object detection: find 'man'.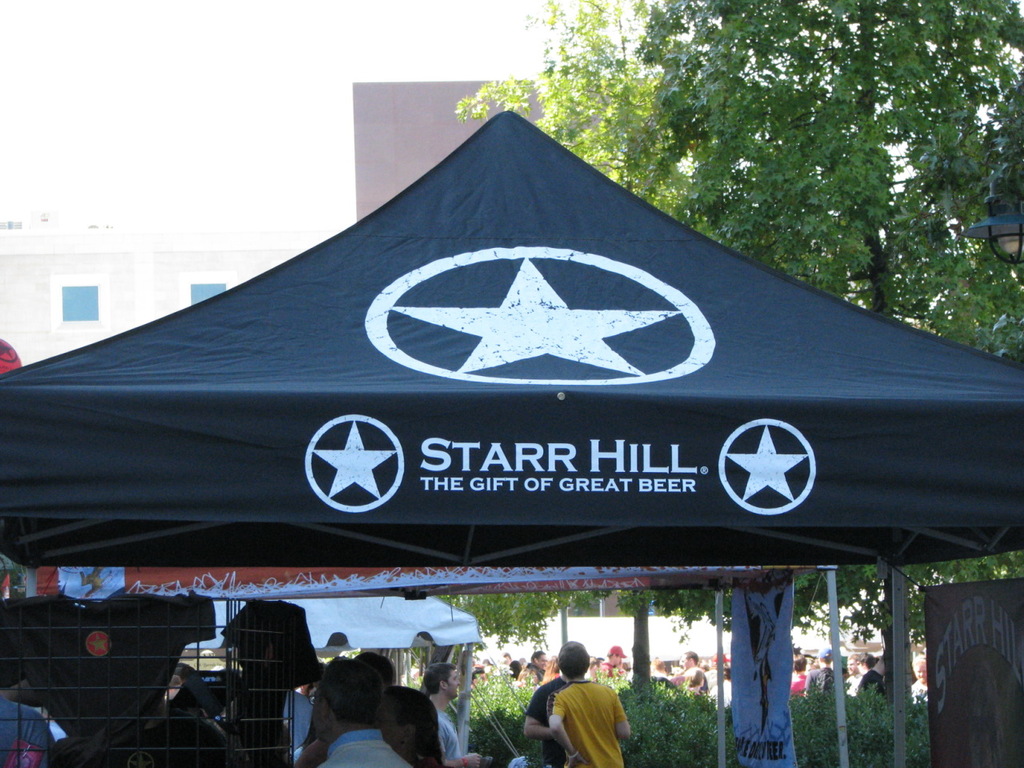
rect(599, 649, 625, 671).
